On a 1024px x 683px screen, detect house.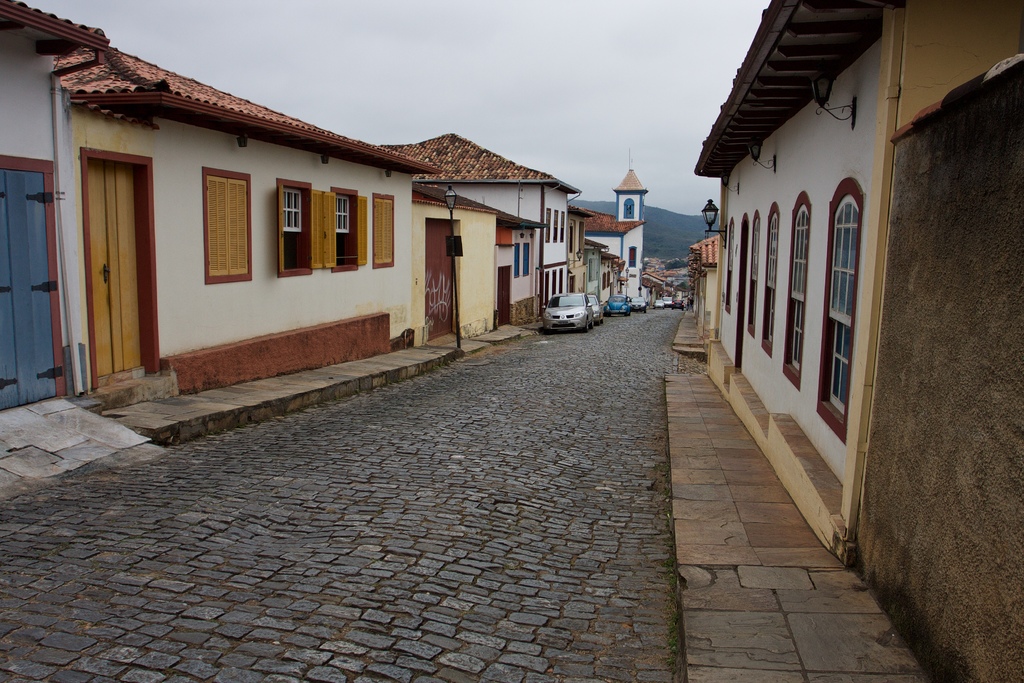
0/0/447/409.
